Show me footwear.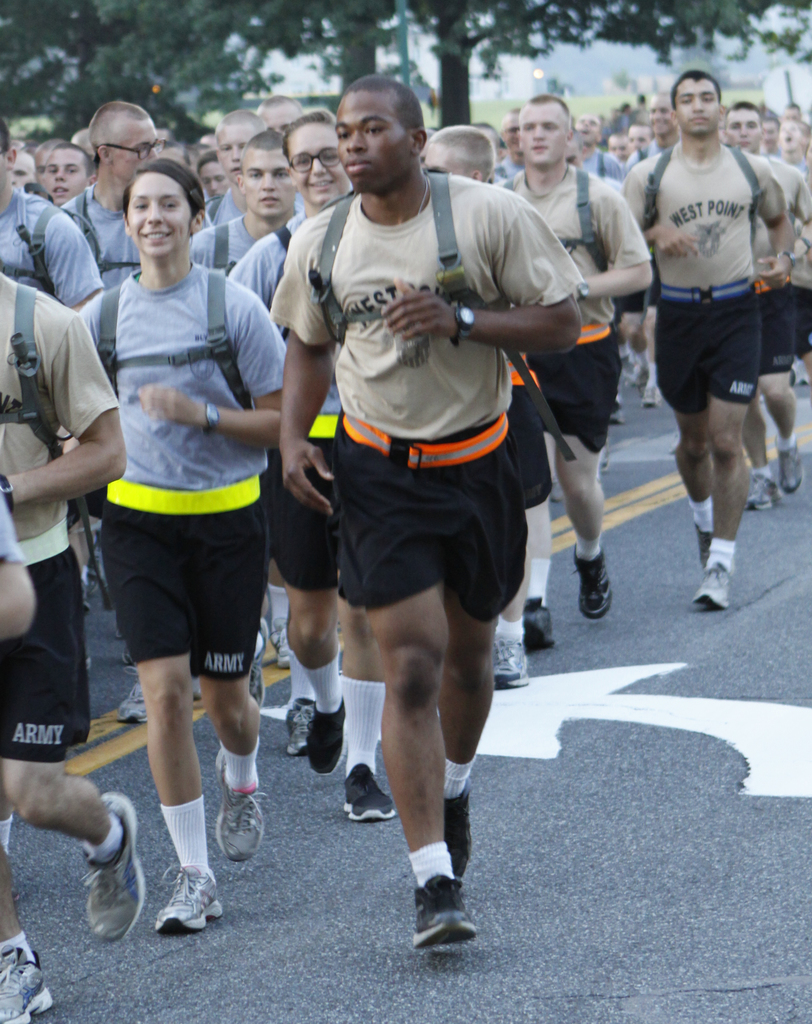
footwear is here: 341,764,402,823.
